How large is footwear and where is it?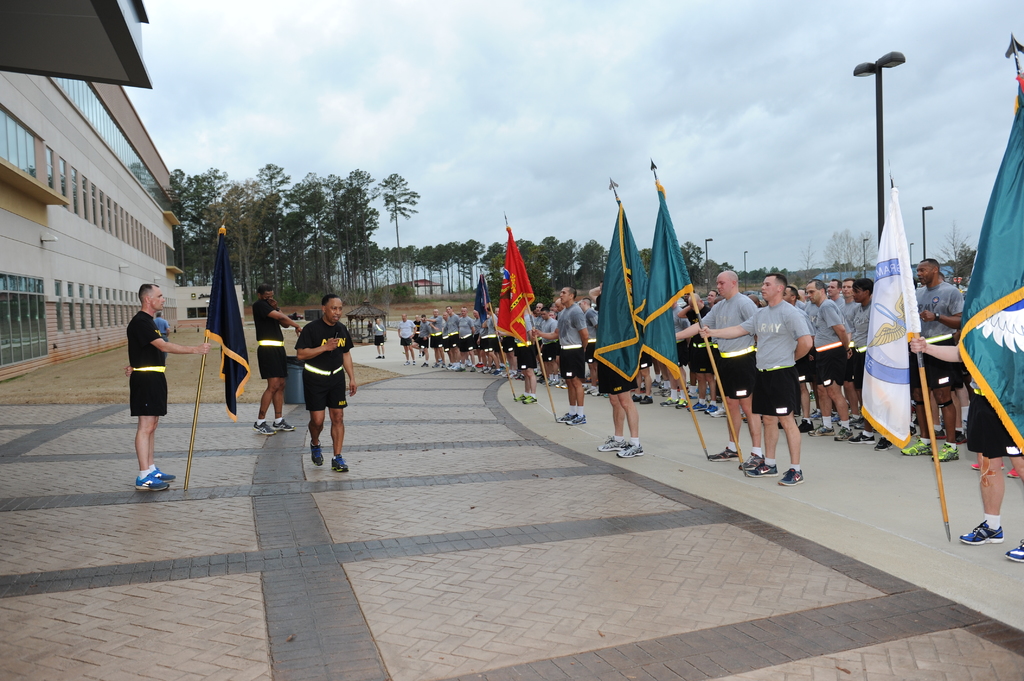
Bounding box: {"x1": 136, "y1": 471, "x2": 168, "y2": 492}.
